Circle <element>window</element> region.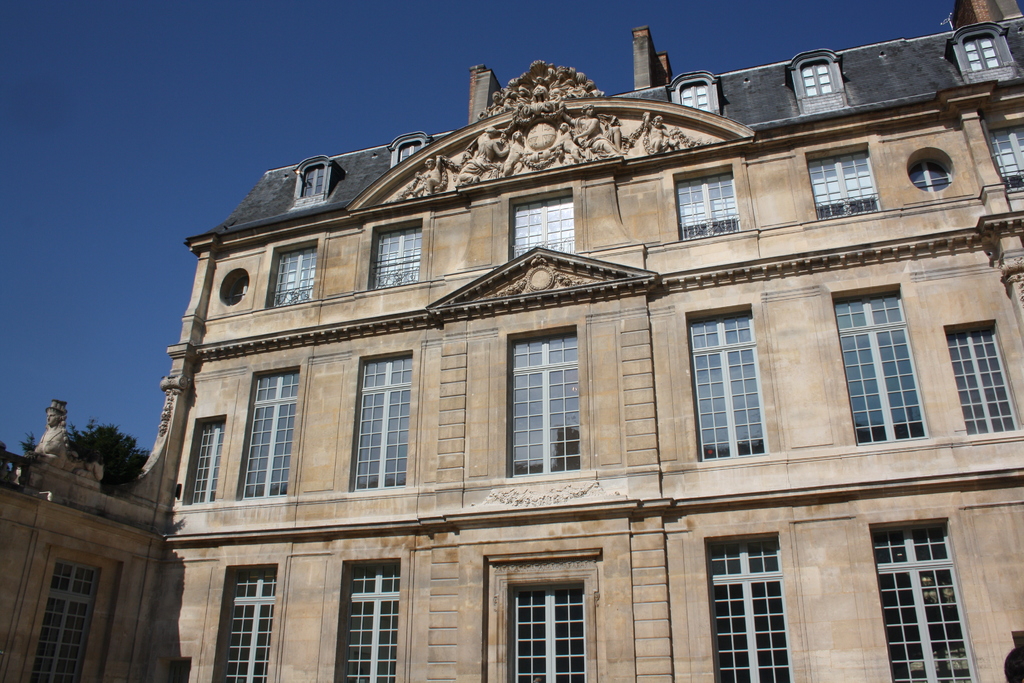
Region: 388 133 430 174.
